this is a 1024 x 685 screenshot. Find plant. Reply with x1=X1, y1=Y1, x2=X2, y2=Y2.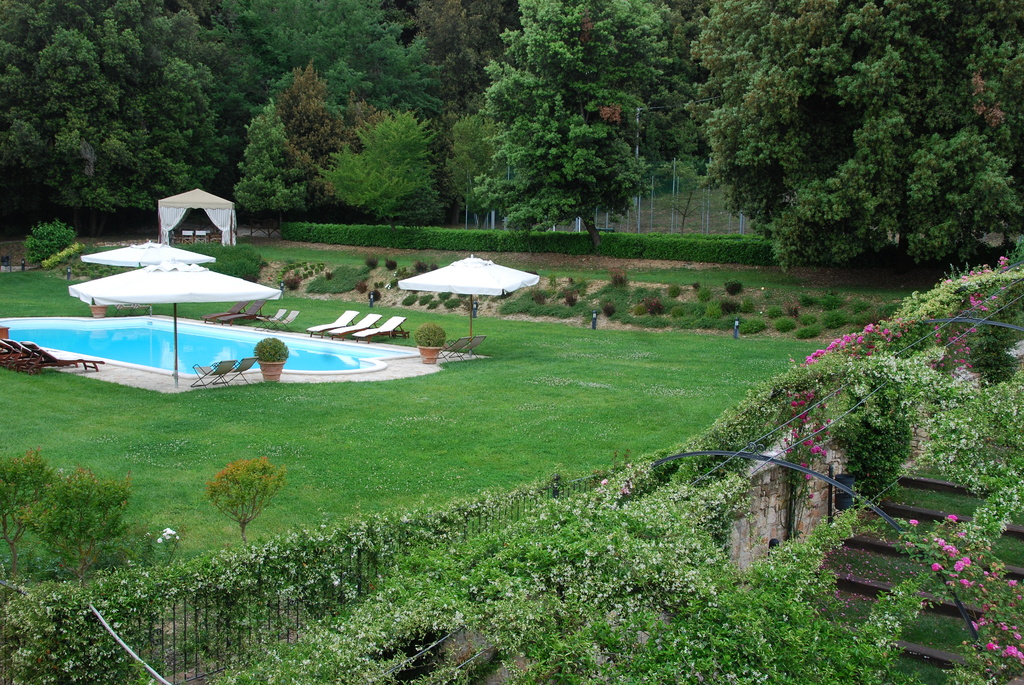
x1=531, y1=291, x2=547, y2=305.
